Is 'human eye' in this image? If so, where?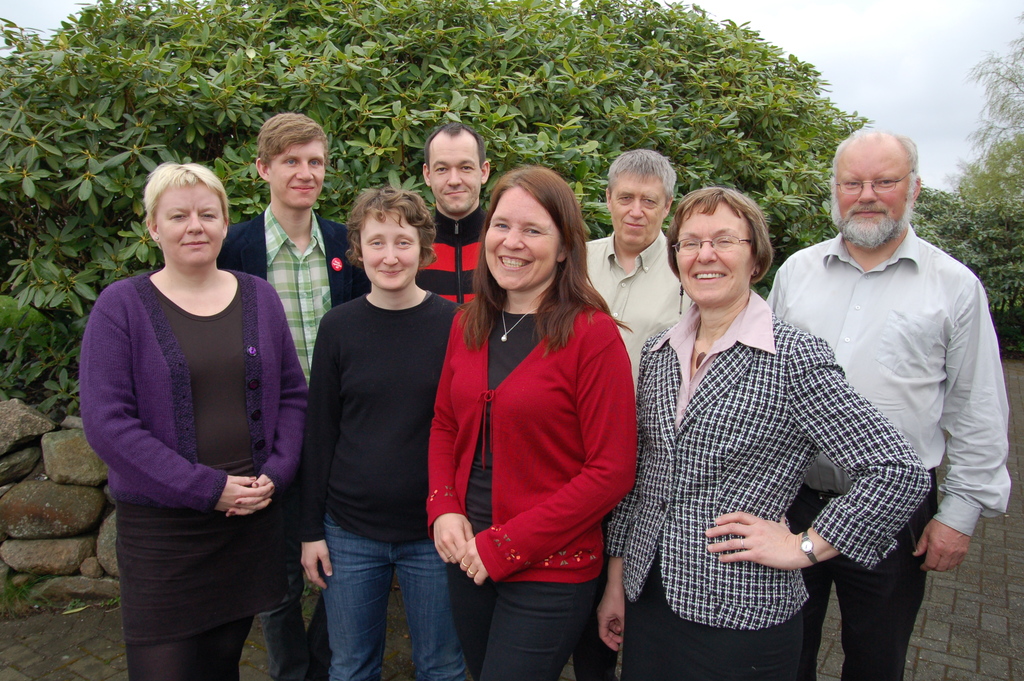
Yes, at bbox=(879, 177, 893, 186).
